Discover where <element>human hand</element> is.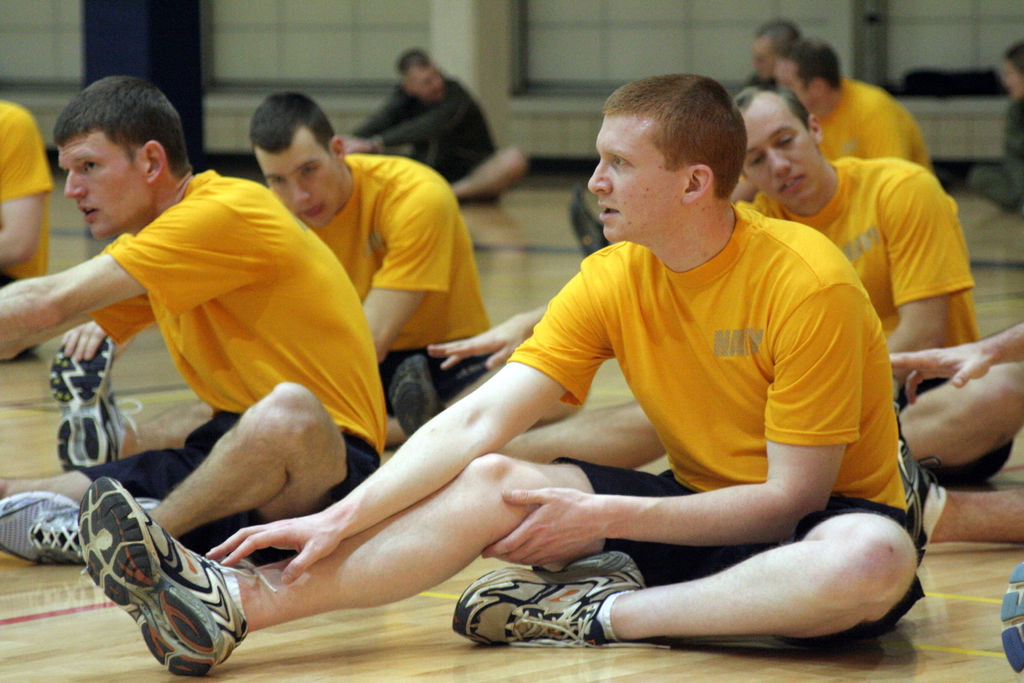
Discovered at region(59, 319, 107, 365).
